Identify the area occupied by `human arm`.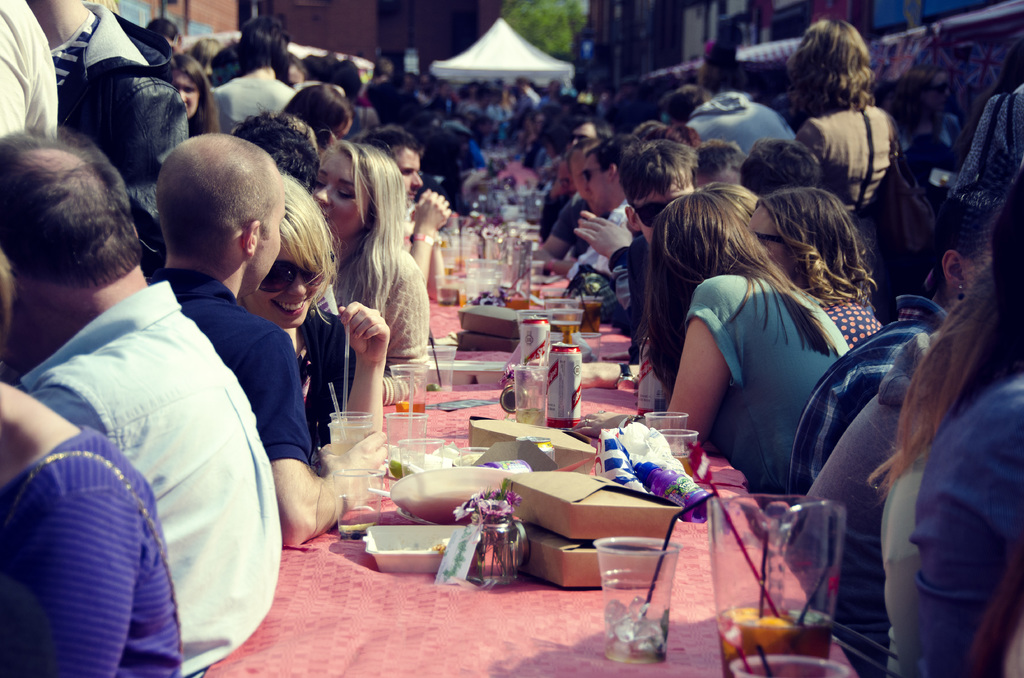
Area: pyautogui.locateOnScreen(662, 266, 748, 448).
